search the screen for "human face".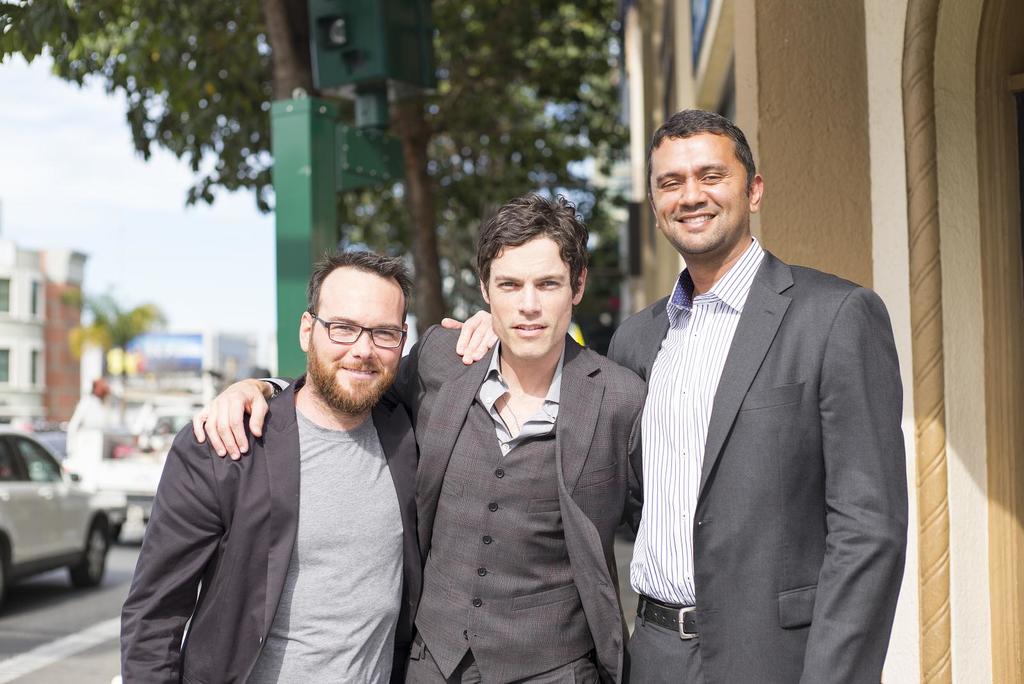
Found at <box>649,136,744,246</box>.
